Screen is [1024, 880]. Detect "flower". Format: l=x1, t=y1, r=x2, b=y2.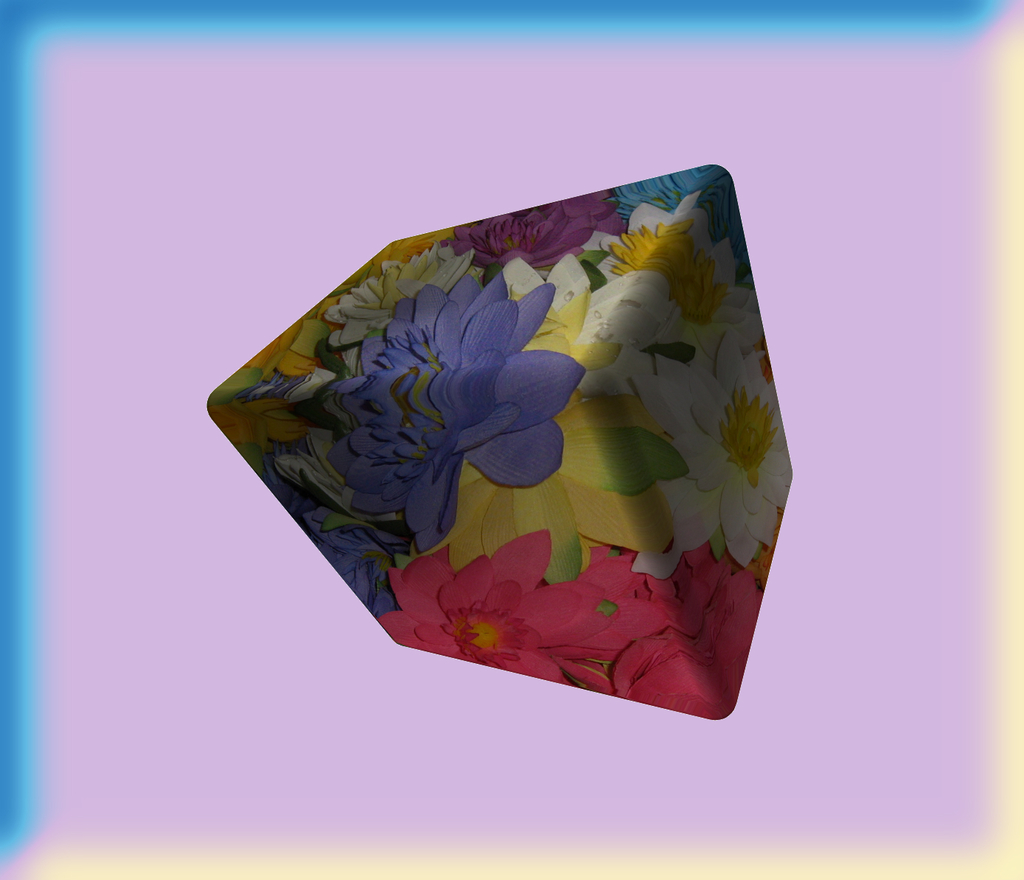
l=375, t=523, r=619, b=695.
